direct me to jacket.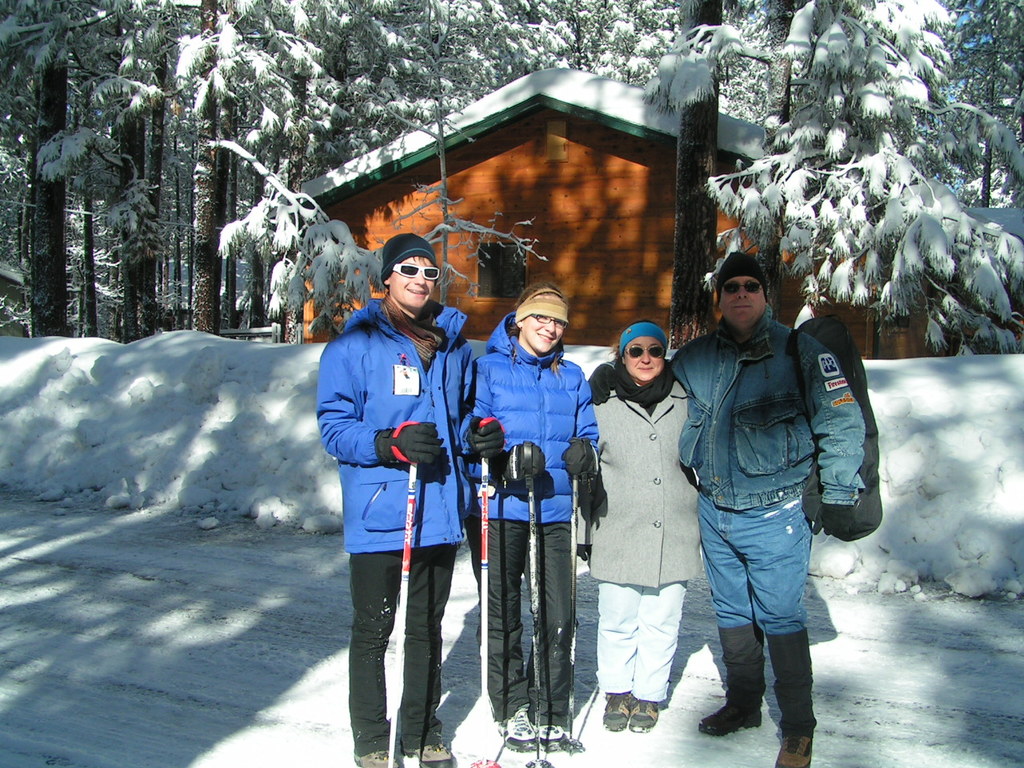
Direction: box=[462, 309, 599, 522].
